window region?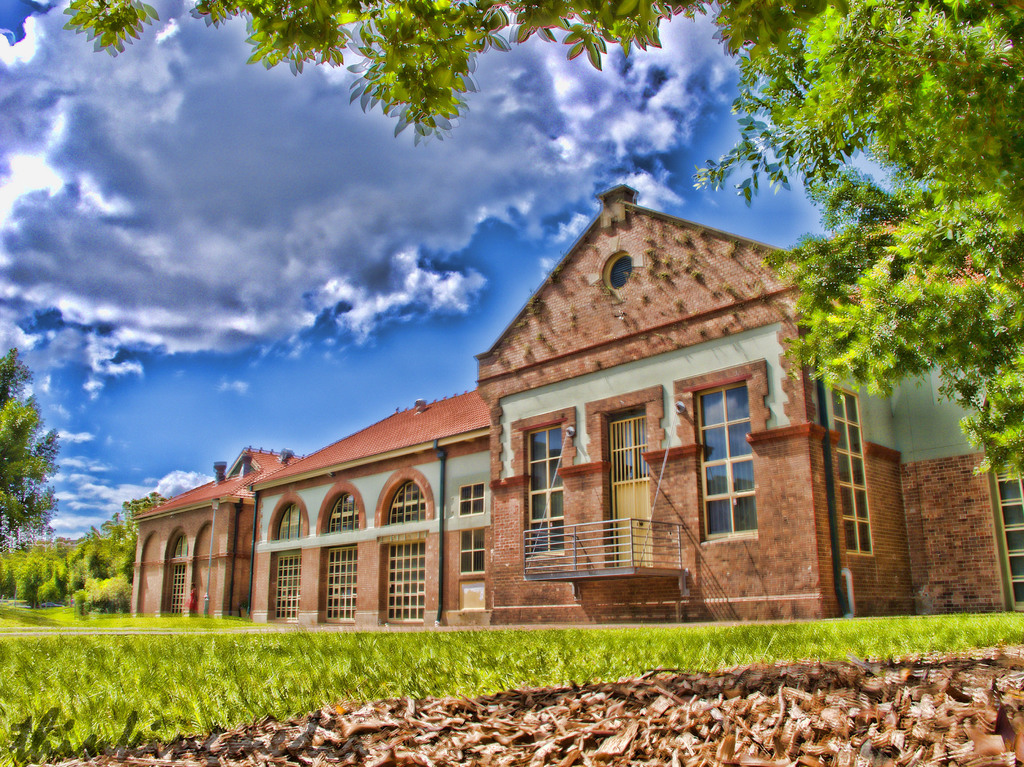
box(707, 356, 762, 523)
